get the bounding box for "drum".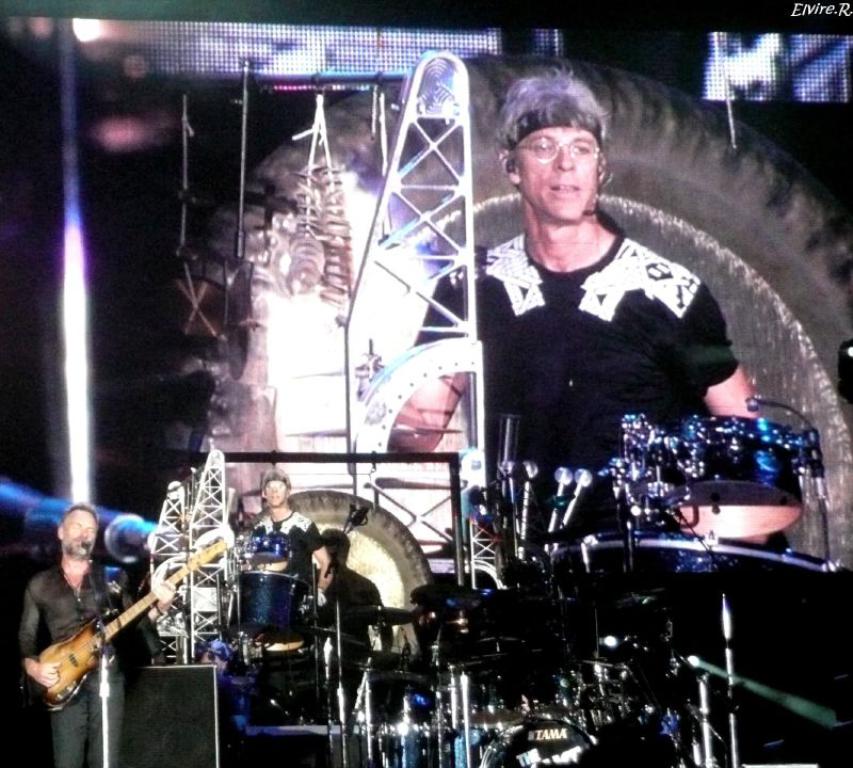
[x1=226, y1=572, x2=315, y2=641].
